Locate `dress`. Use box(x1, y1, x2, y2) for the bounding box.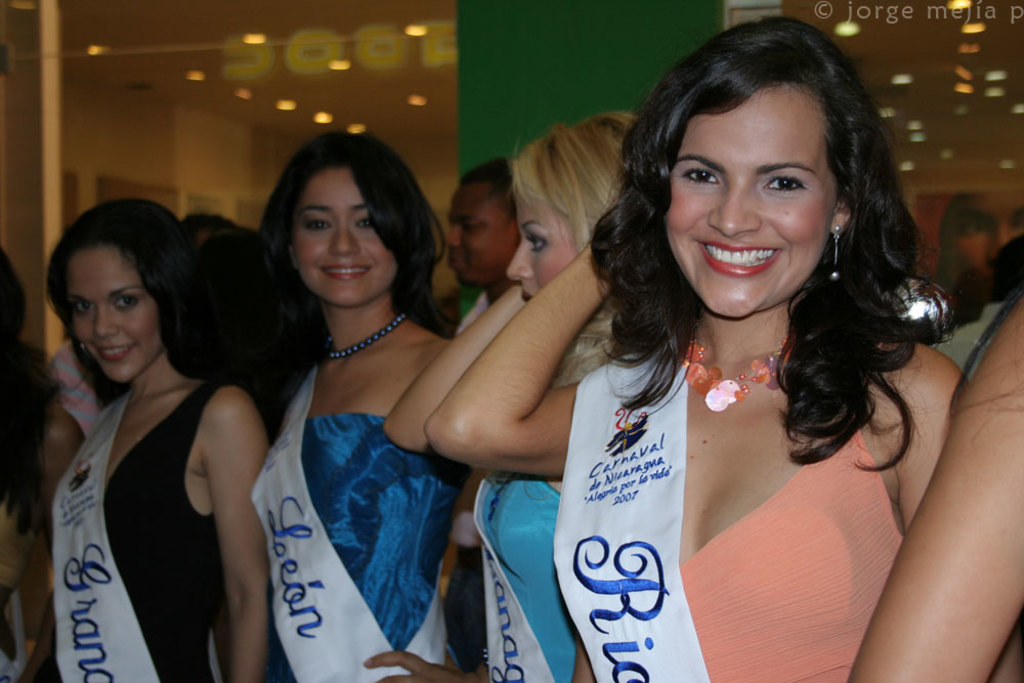
box(34, 383, 221, 682).
